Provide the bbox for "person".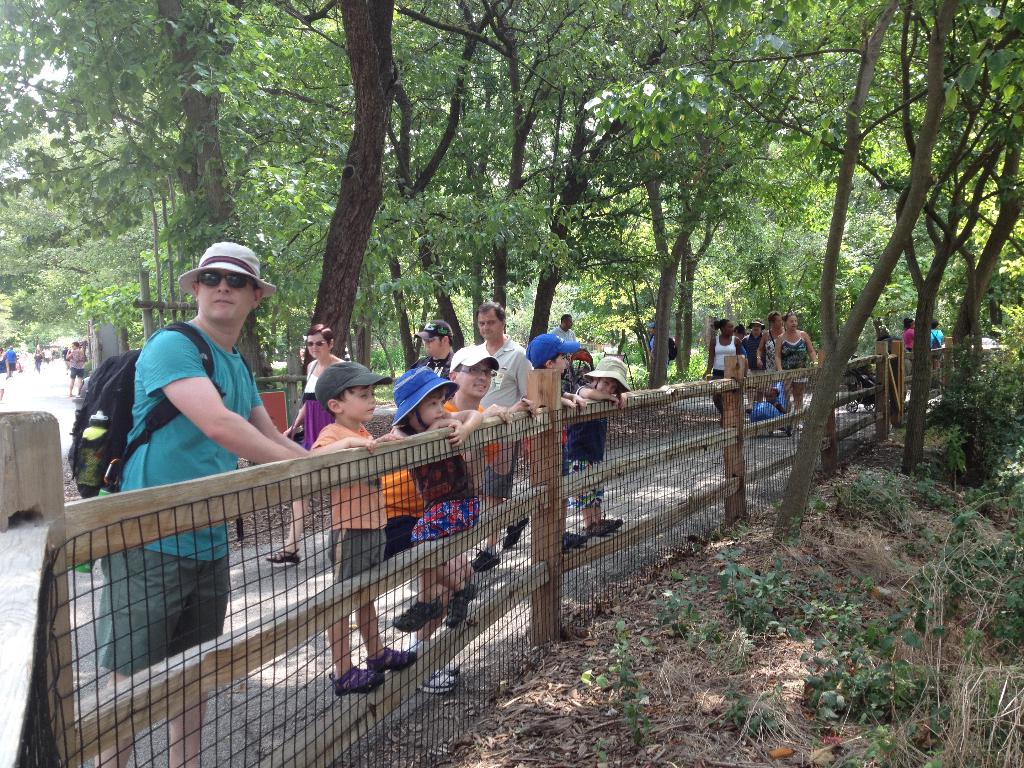
x1=0, y1=344, x2=17, y2=379.
